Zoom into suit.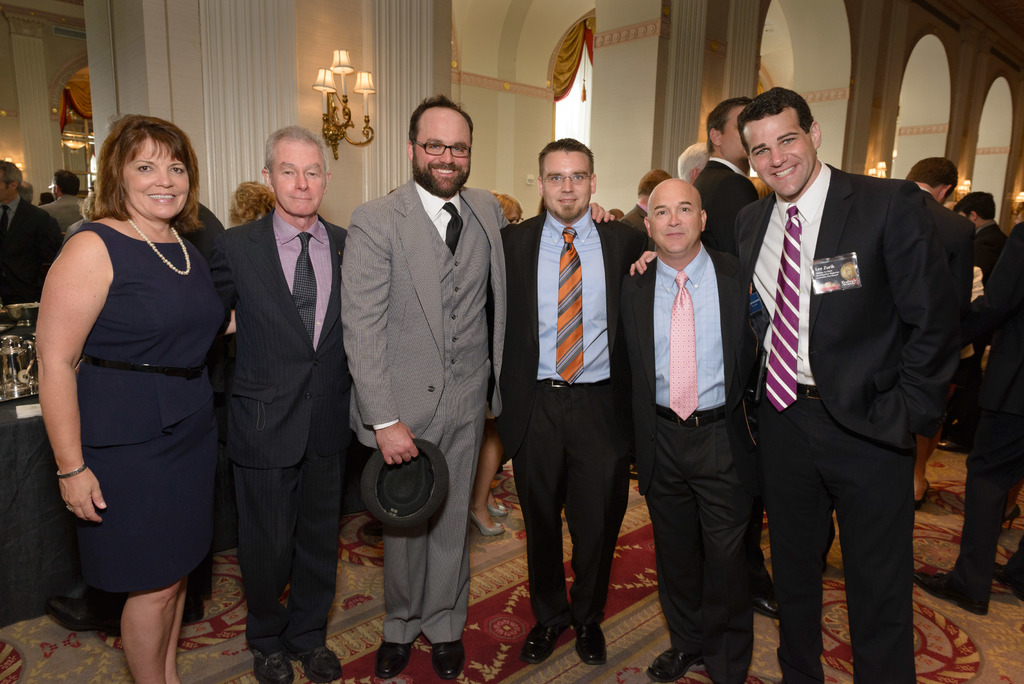
Zoom target: rect(693, 156, 757, 252).
